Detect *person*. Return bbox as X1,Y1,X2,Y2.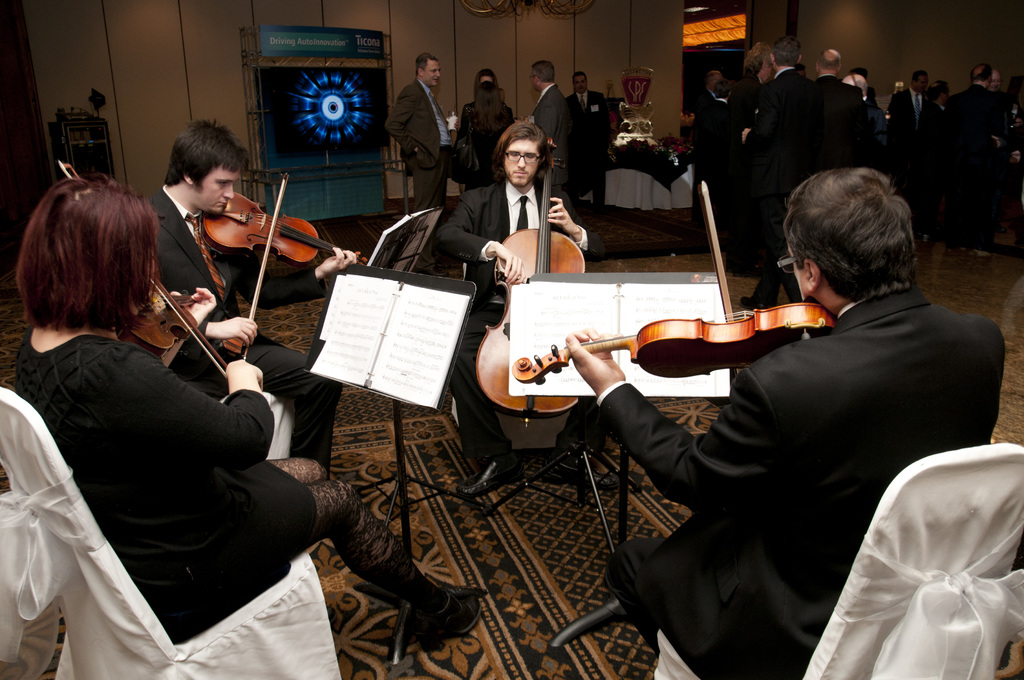
435,115,604,492.
